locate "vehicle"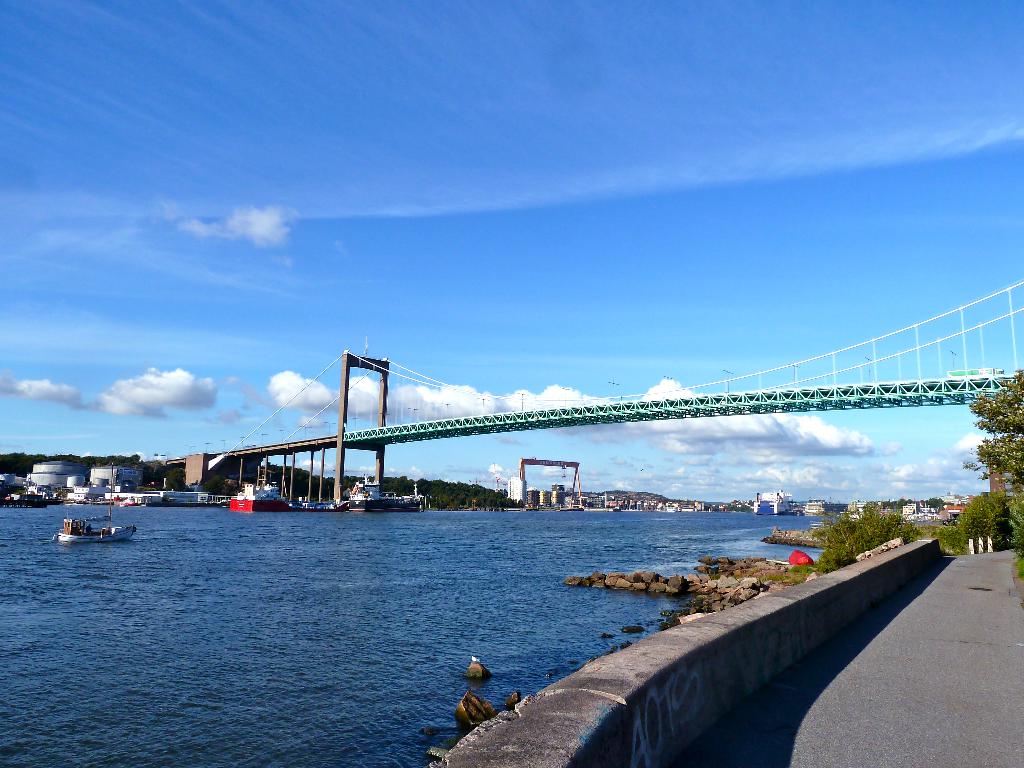
bbox(223, 461, 305, 514)
